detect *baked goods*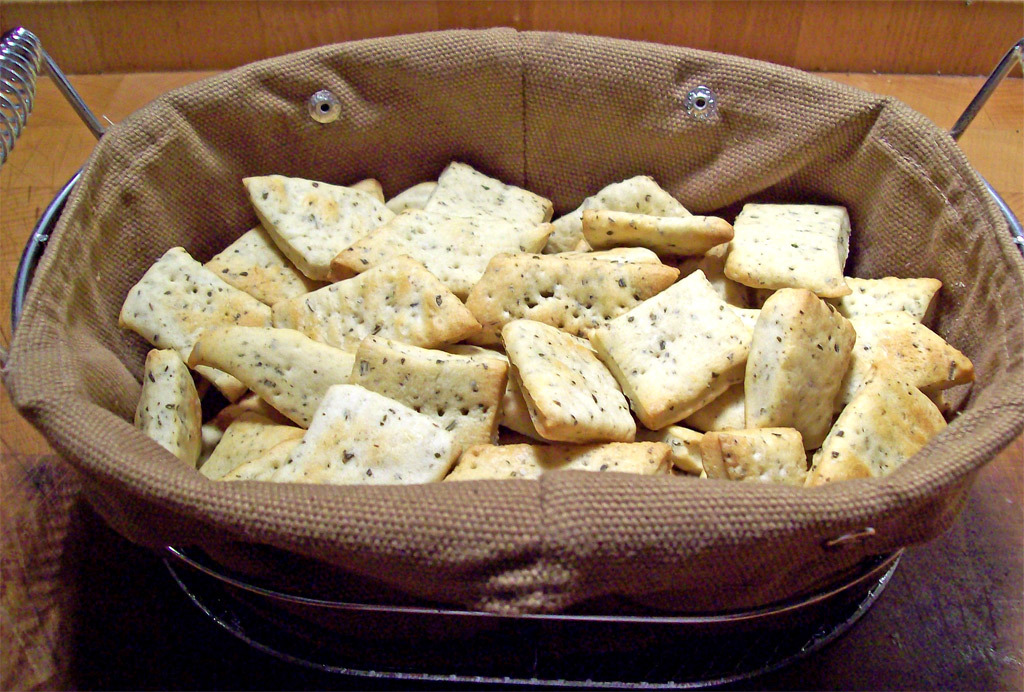
l=590, t=271, r=758, b=433
